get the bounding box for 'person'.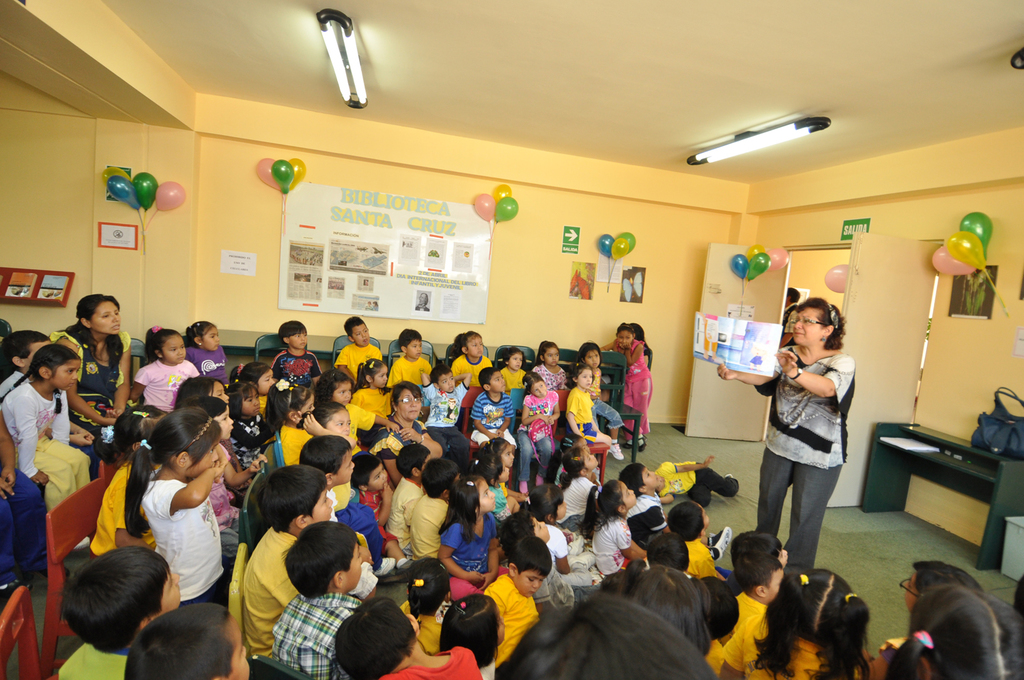
bbox=(698, 574, 738, 674).
